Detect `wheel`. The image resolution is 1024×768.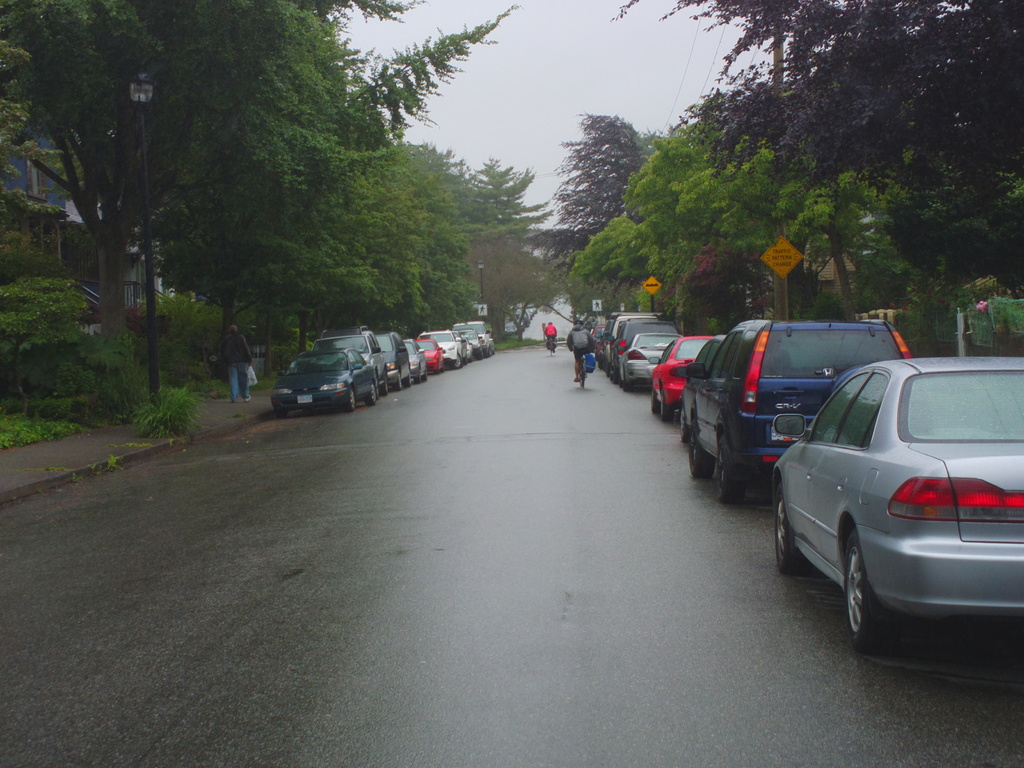
left=393, top=372, right=401, bottom=390.
